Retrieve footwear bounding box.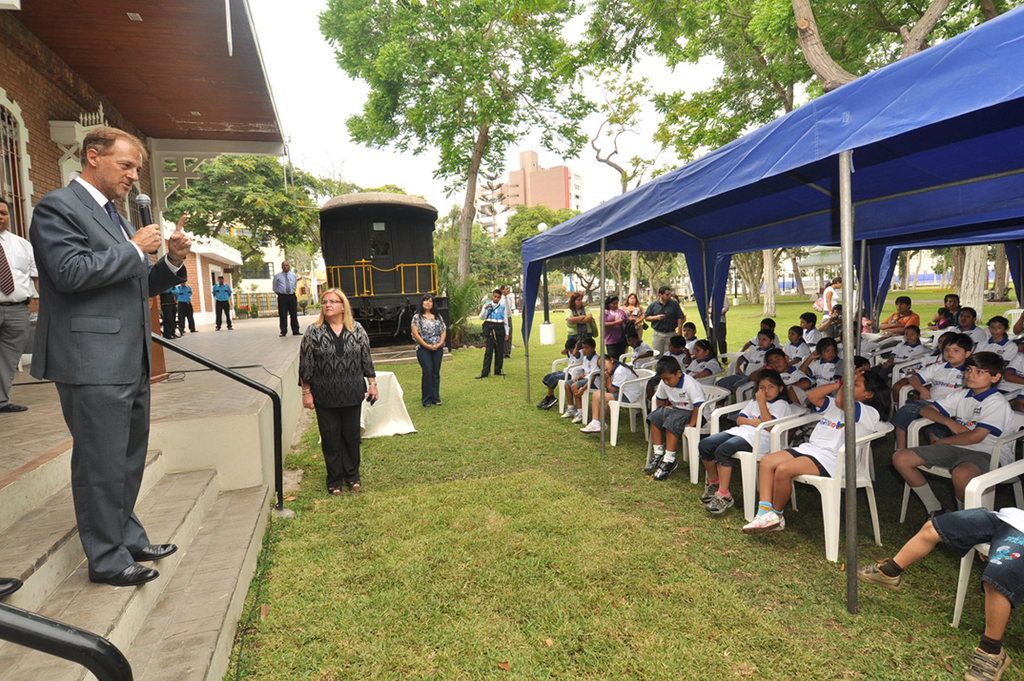
Bounding box: locate(762, 512, 786, 531).
